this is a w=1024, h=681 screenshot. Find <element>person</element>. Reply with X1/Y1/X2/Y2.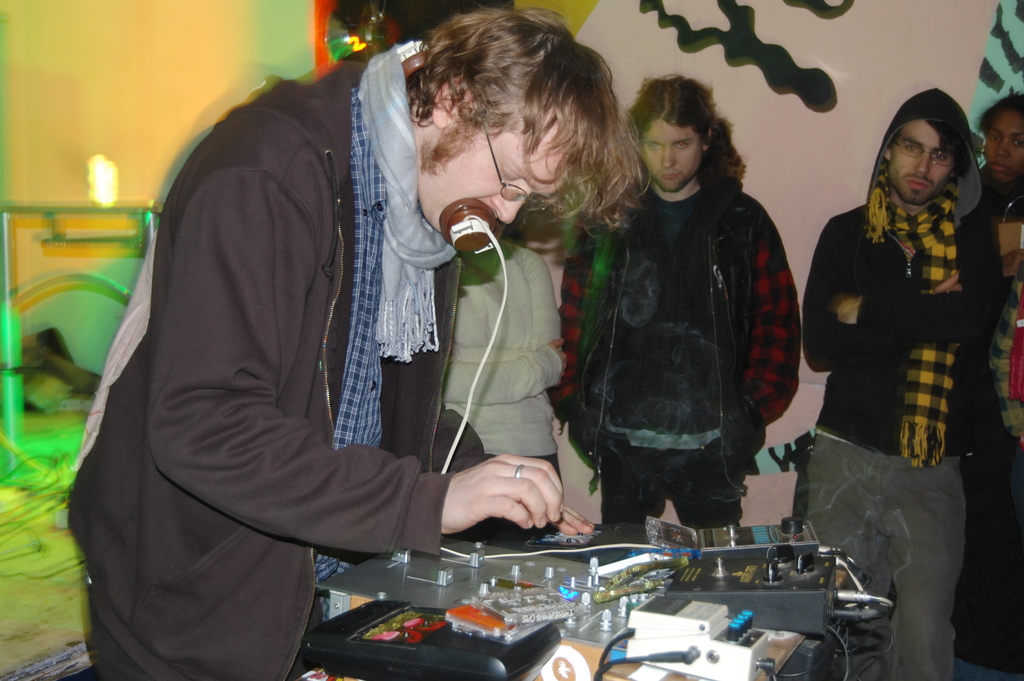
543/72/801/529.
